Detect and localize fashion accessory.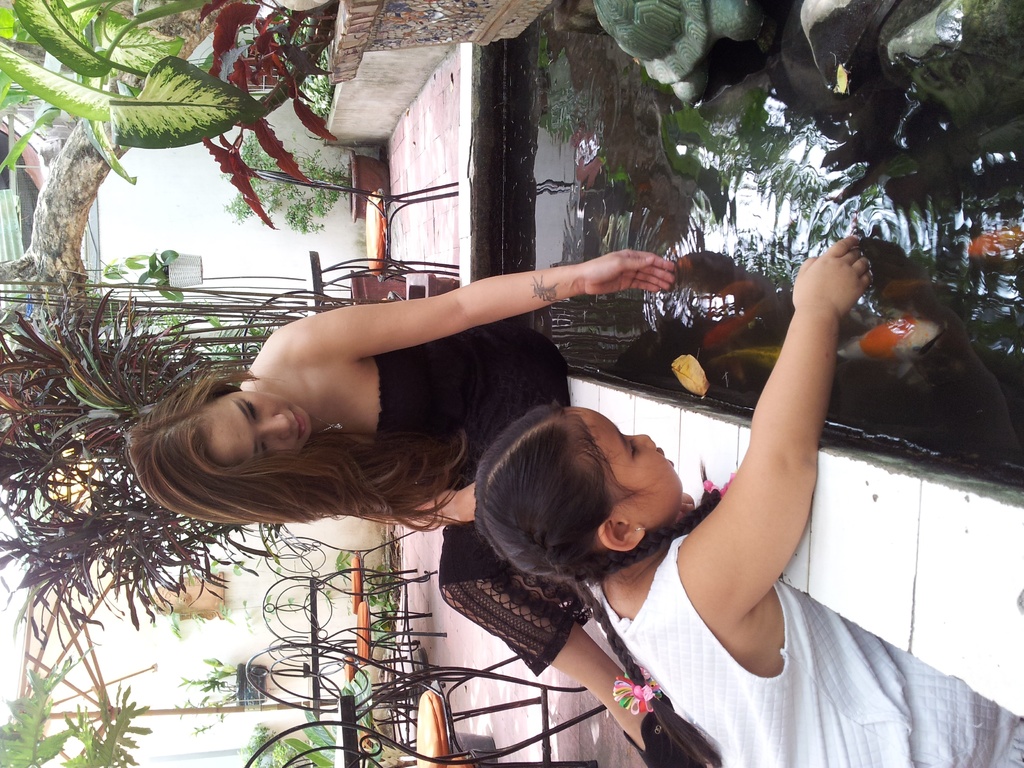
Localized at 612:666:665:716.
